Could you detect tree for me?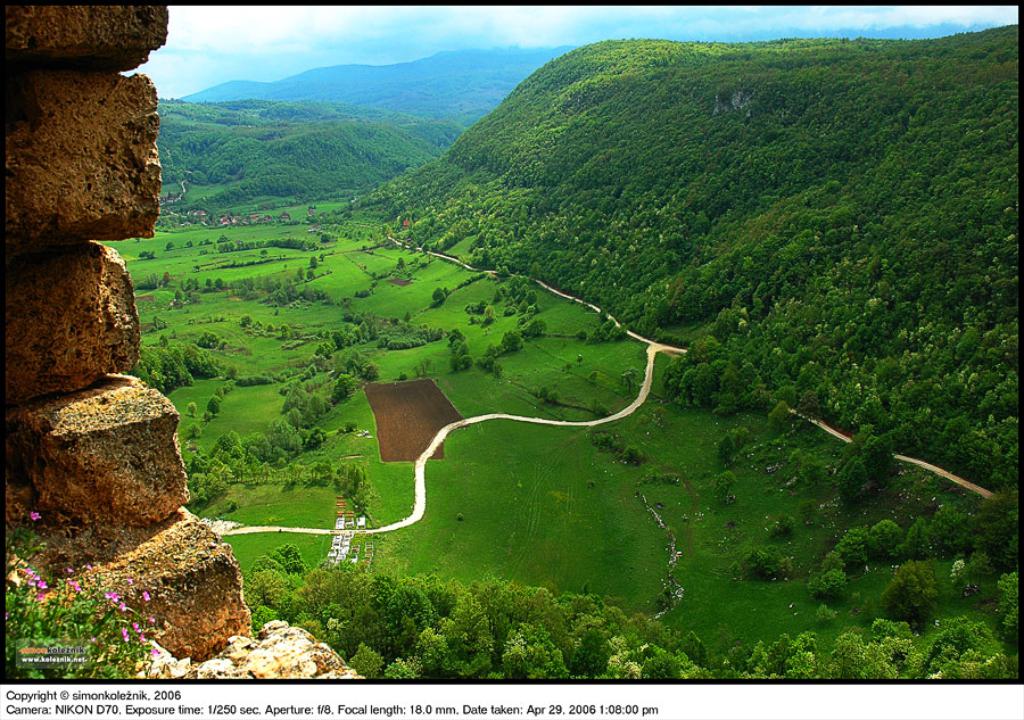
Detection result: 828 614 922 678.
